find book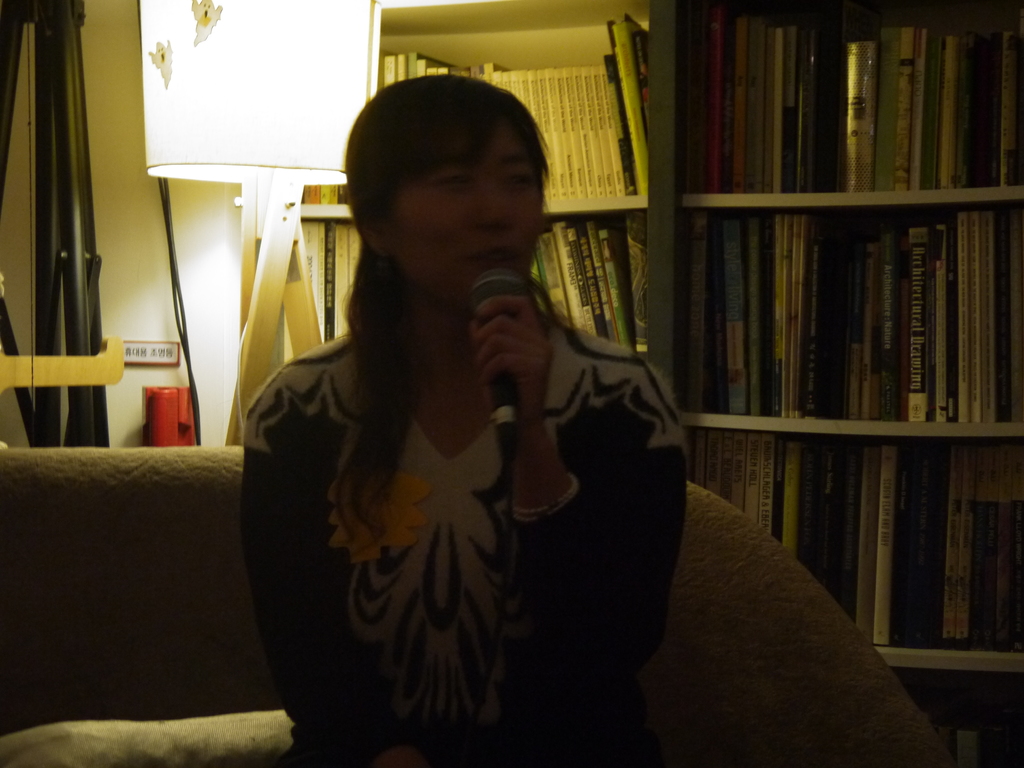
845 433 868 636
